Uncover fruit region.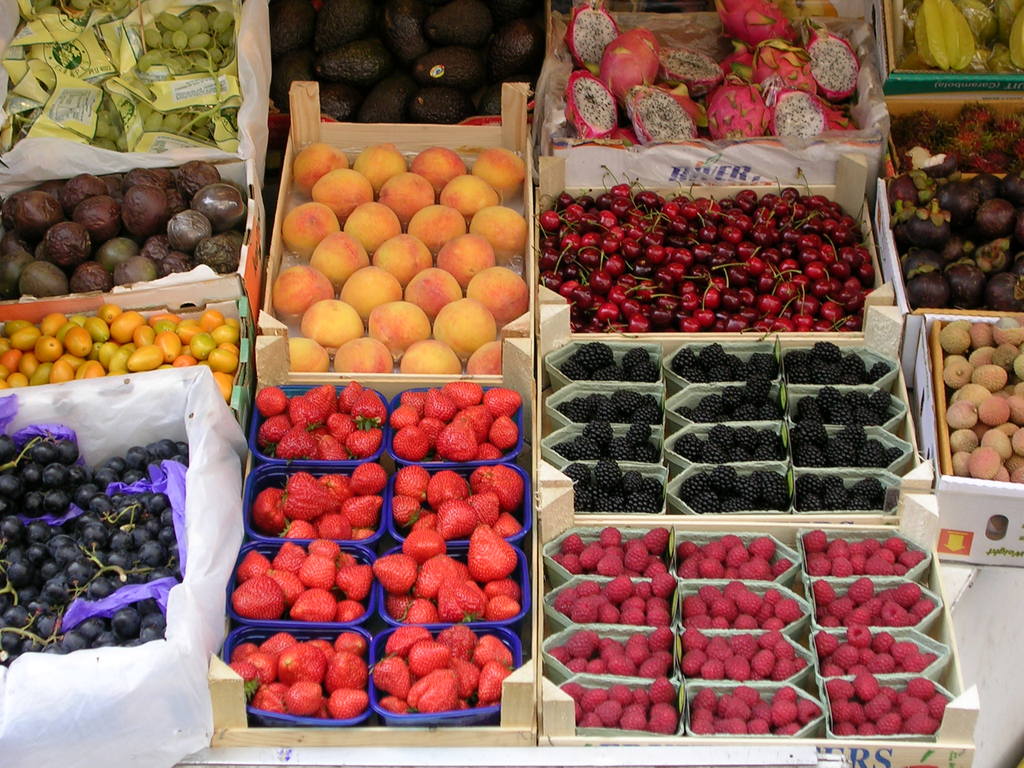
Uncovered: crop(0, 435, 191, 659).
